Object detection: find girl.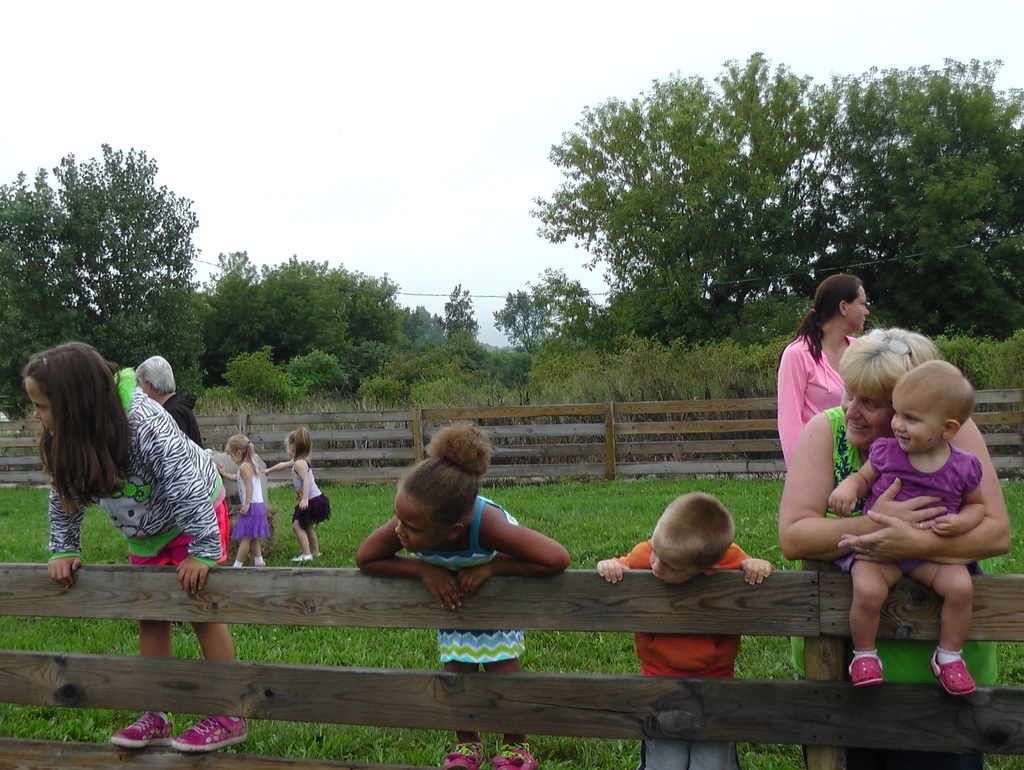
locate(216, 434, 271, 567).
